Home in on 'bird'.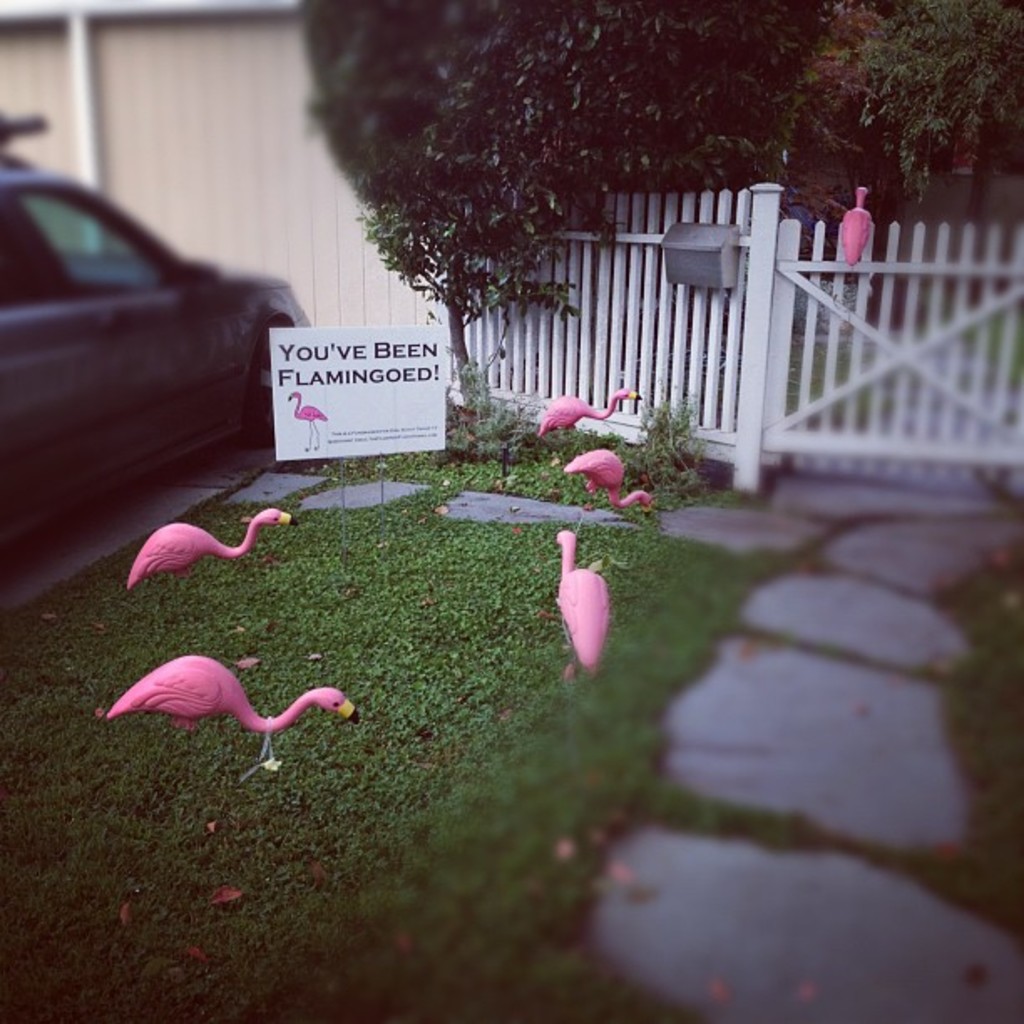
Homed in at 288, 390, 325, 450.
